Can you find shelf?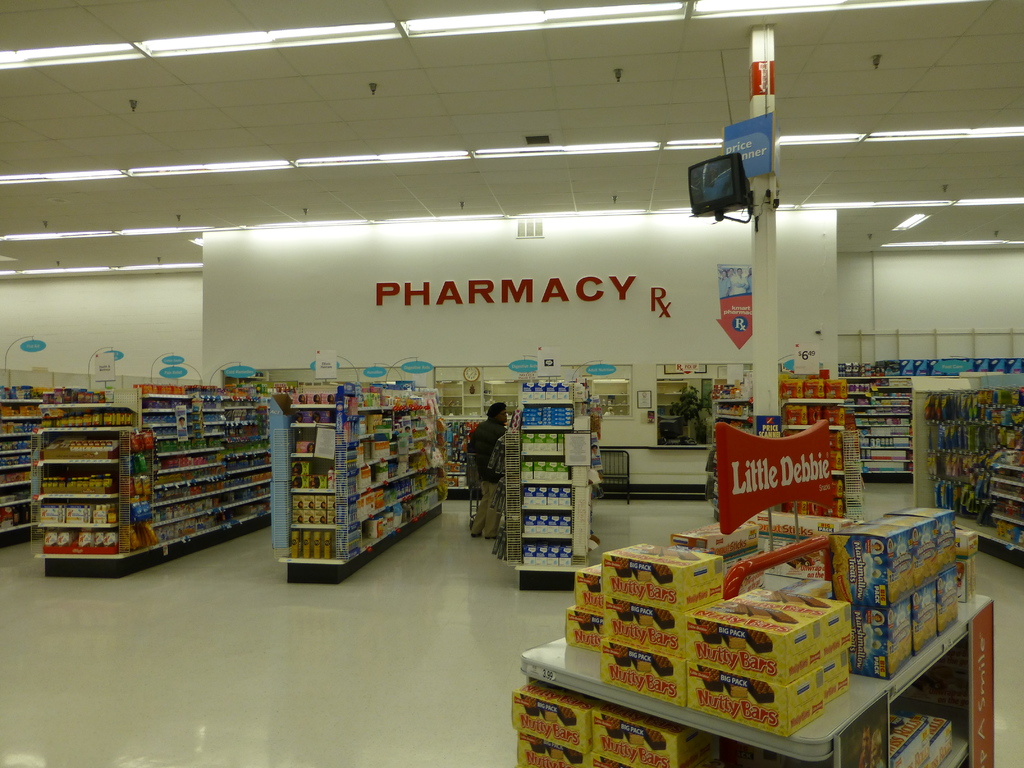
Yes, bounding box: [778,369,847,527].
